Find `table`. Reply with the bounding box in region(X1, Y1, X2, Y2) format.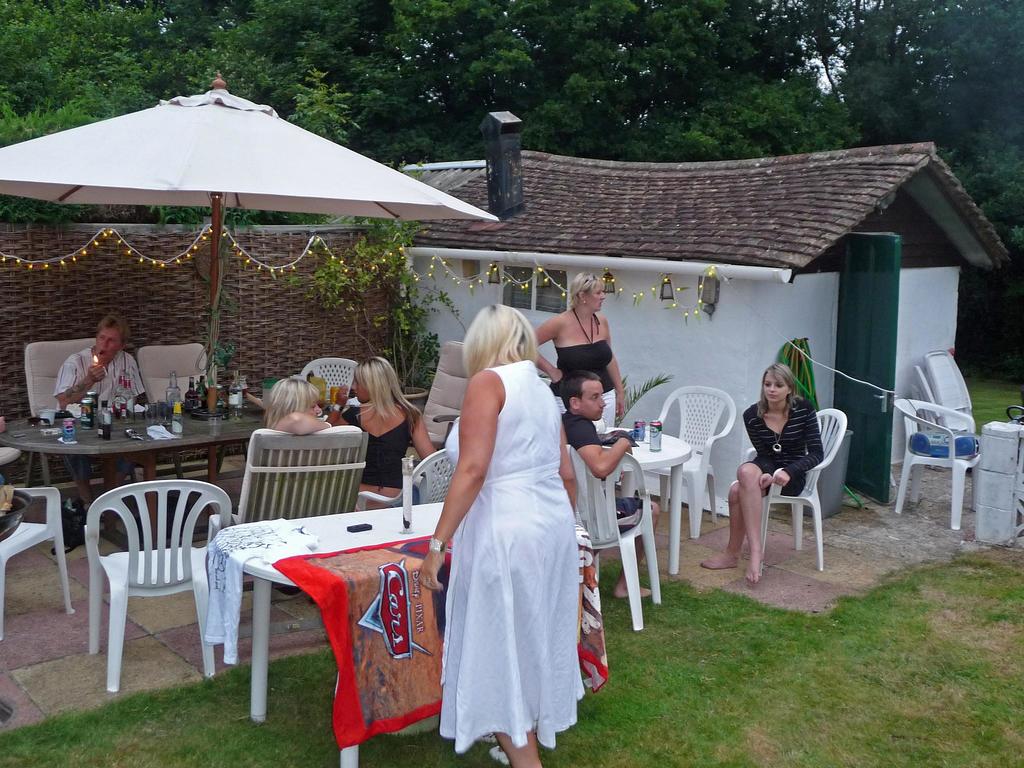
region(609, 420, 694, 577).
